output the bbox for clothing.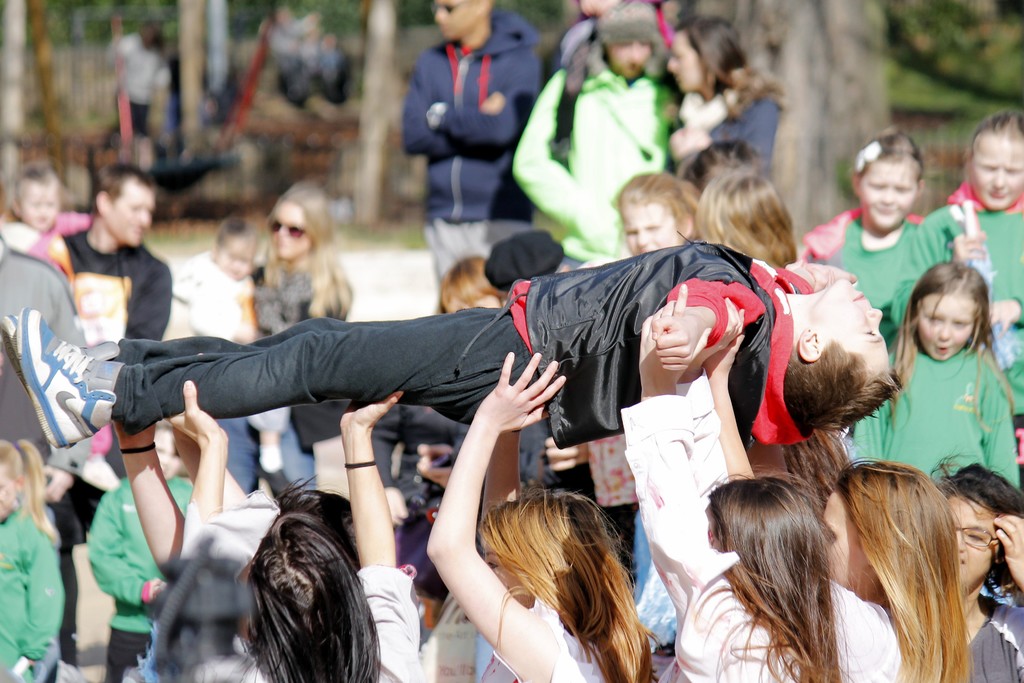
x1=477, y1=591, x2=616, y2=682.
